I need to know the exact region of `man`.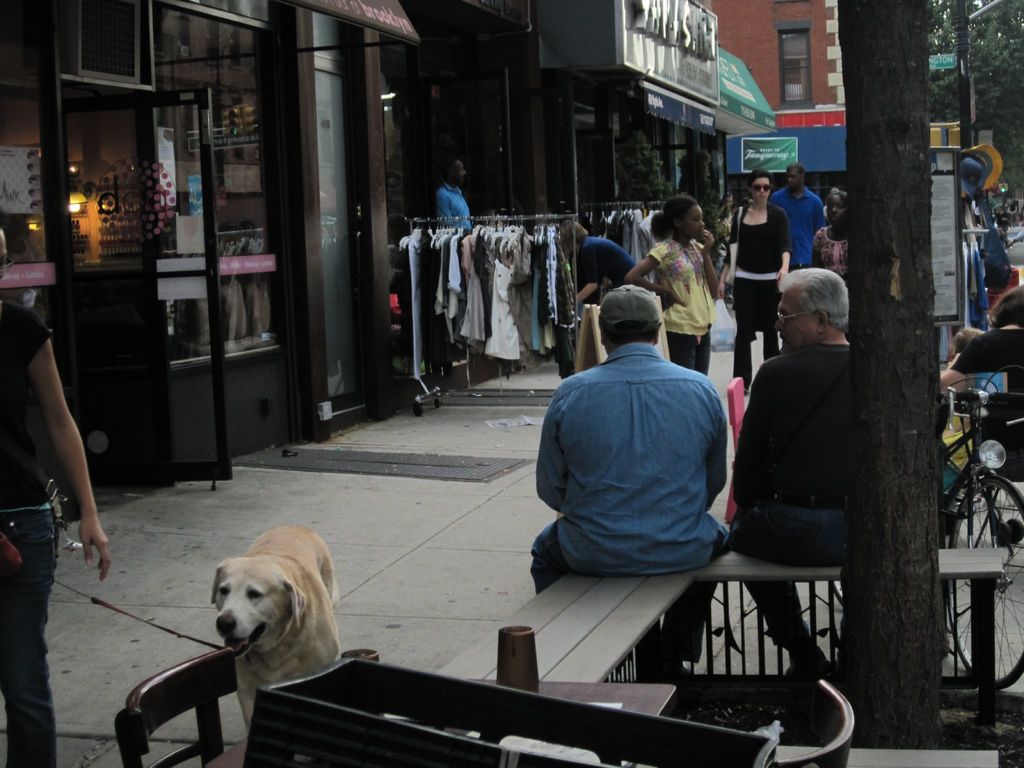
Region: [721, 264, 860, 712].
